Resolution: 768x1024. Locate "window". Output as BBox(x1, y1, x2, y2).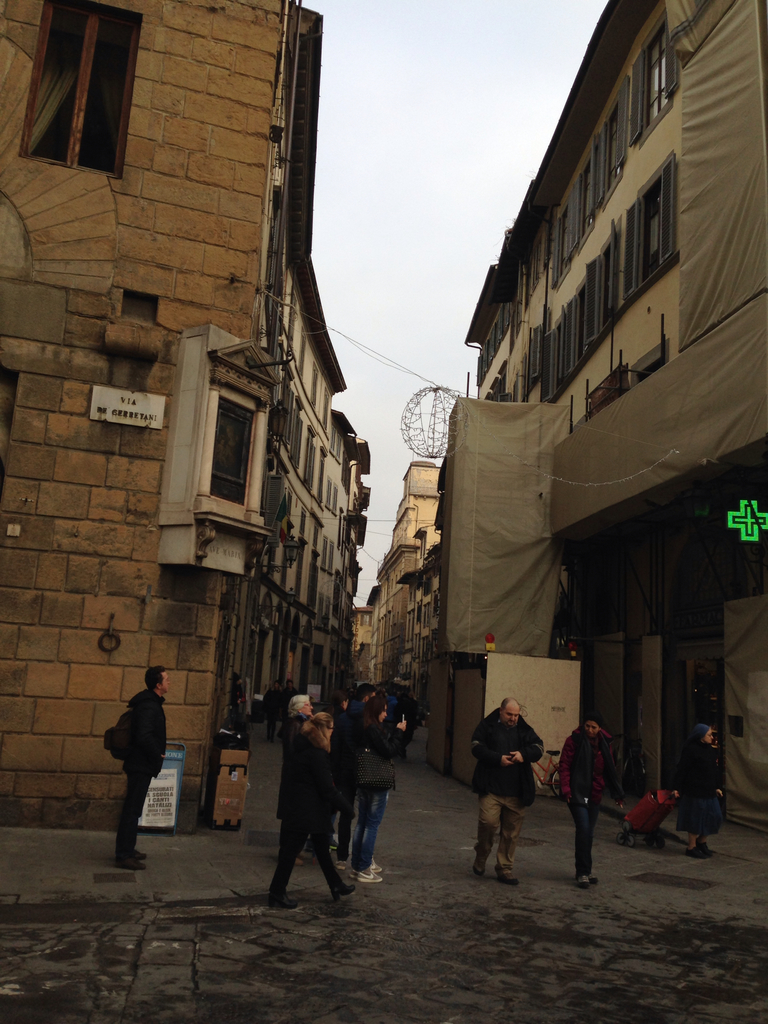
BBox(477, 360, 512, 408).
